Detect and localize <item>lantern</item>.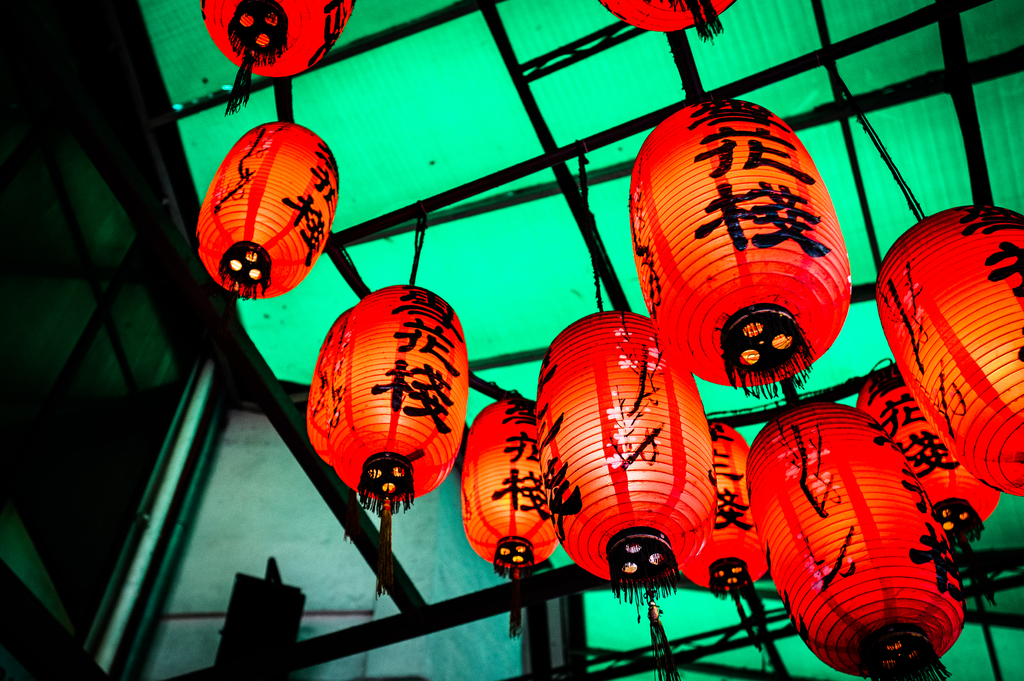
Localized at (left=872, top=196, right=1023, bottom=500).
